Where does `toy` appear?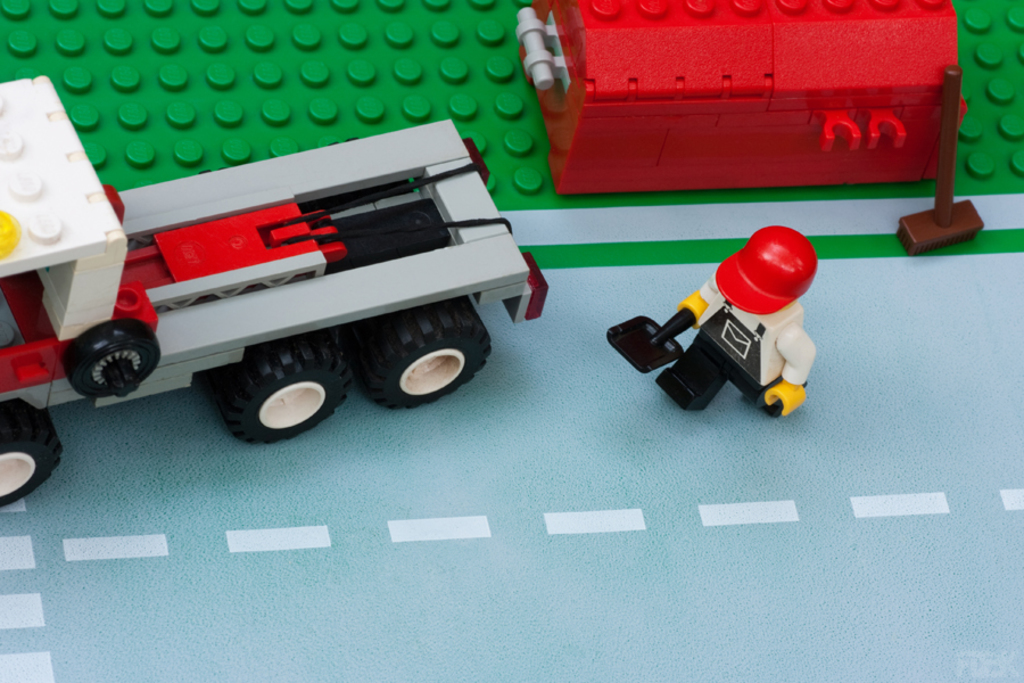
Appears at box(0, 79, 550, 512).
